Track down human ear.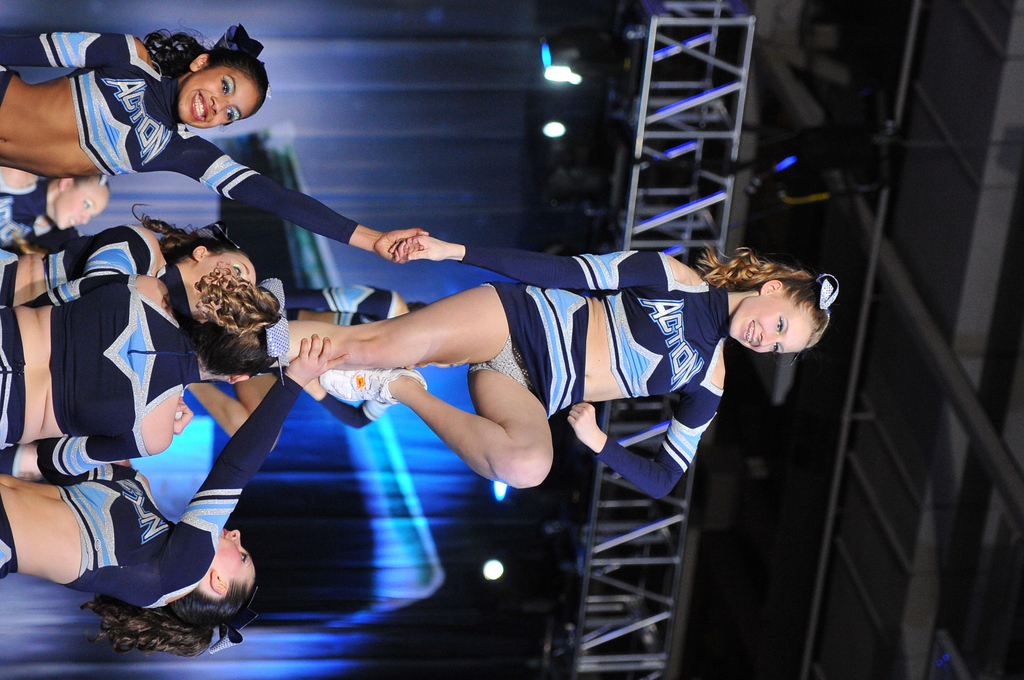
Tracked to [211,574,228,595].
